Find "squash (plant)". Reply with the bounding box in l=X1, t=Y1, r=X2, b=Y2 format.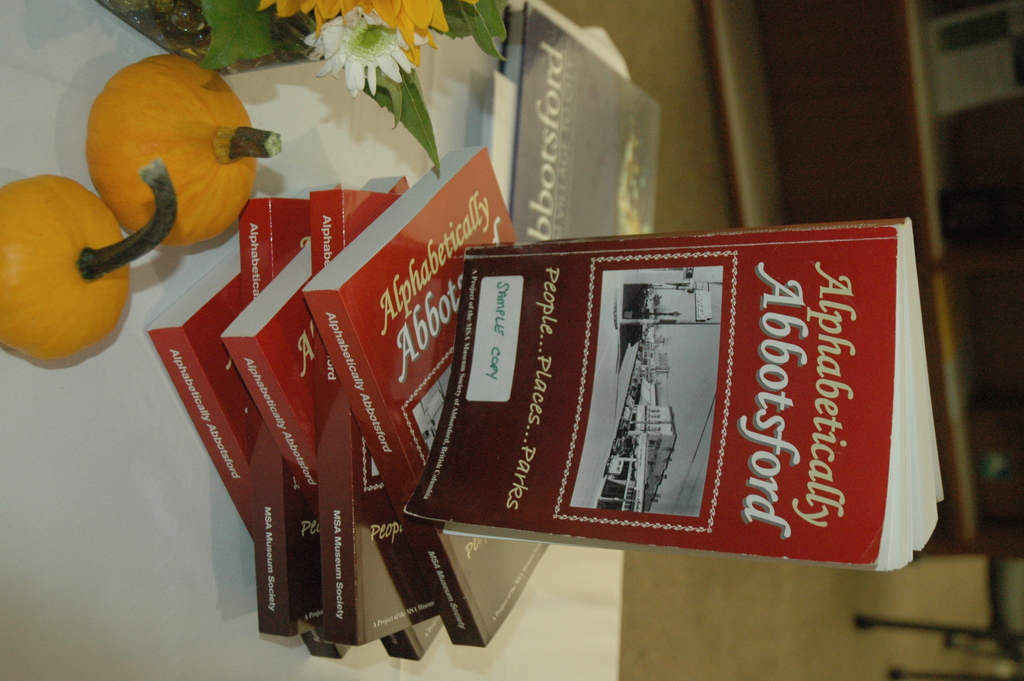
l=0, t=161, r=179, b=354.
